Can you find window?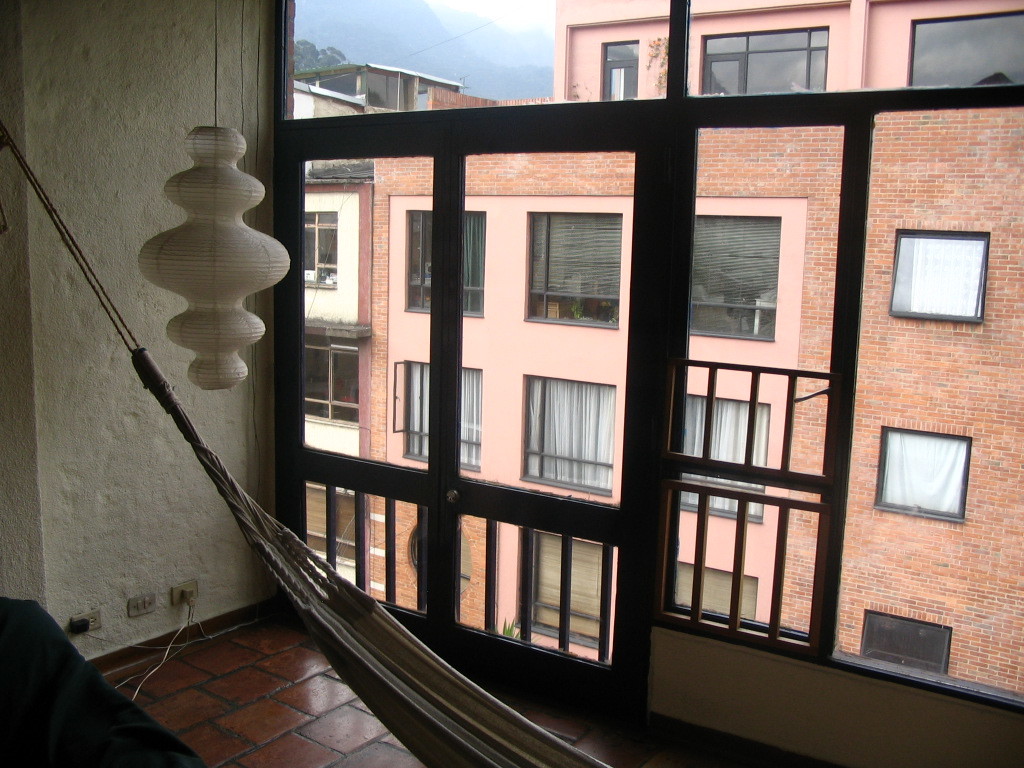
Yes, bounding box: {"left": 274, "top": 0, "right": 1023, "bottom": 713}.
